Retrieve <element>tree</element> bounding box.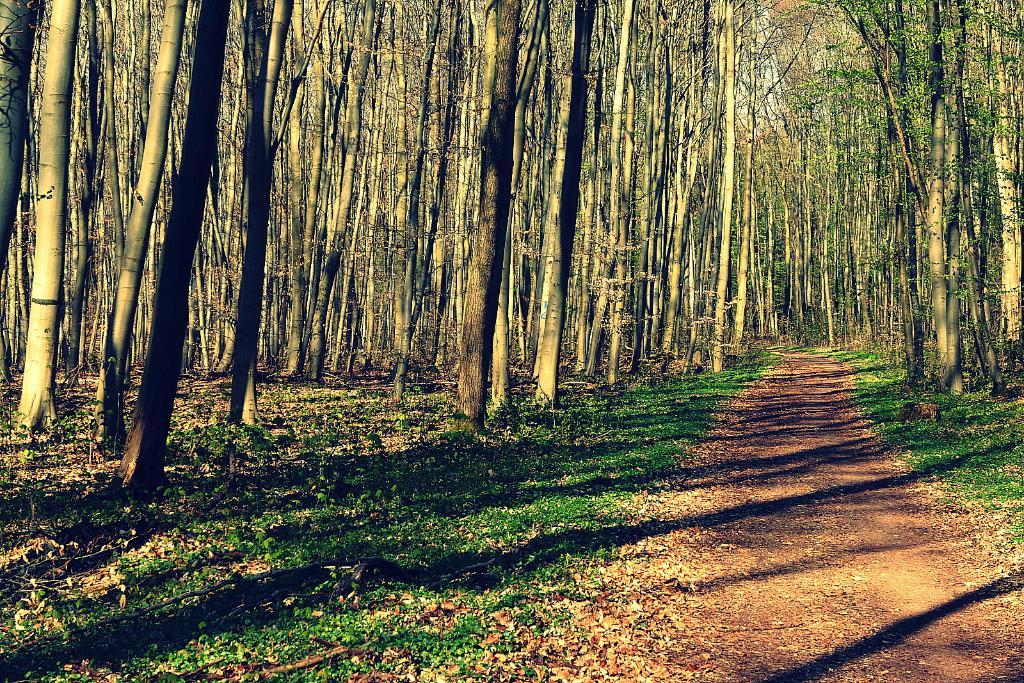
Bounding box: (left=798, top=1, right=863, bottom=351).
